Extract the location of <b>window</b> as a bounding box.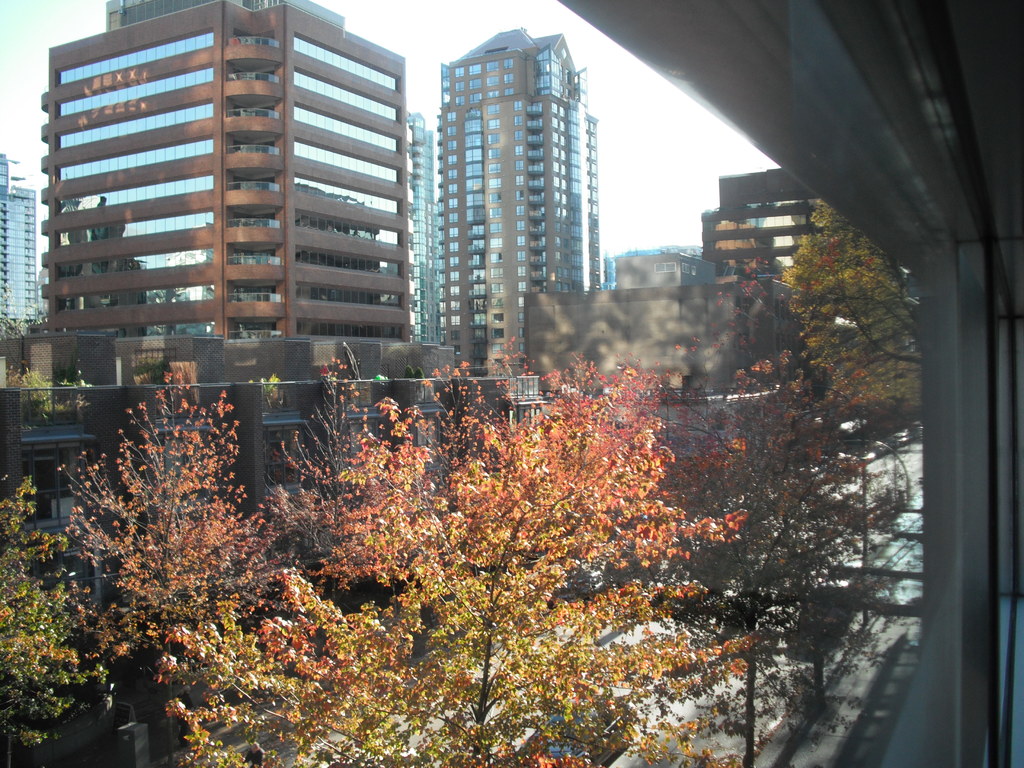
[x1=296, y1=312, x2=410, y2=342].
